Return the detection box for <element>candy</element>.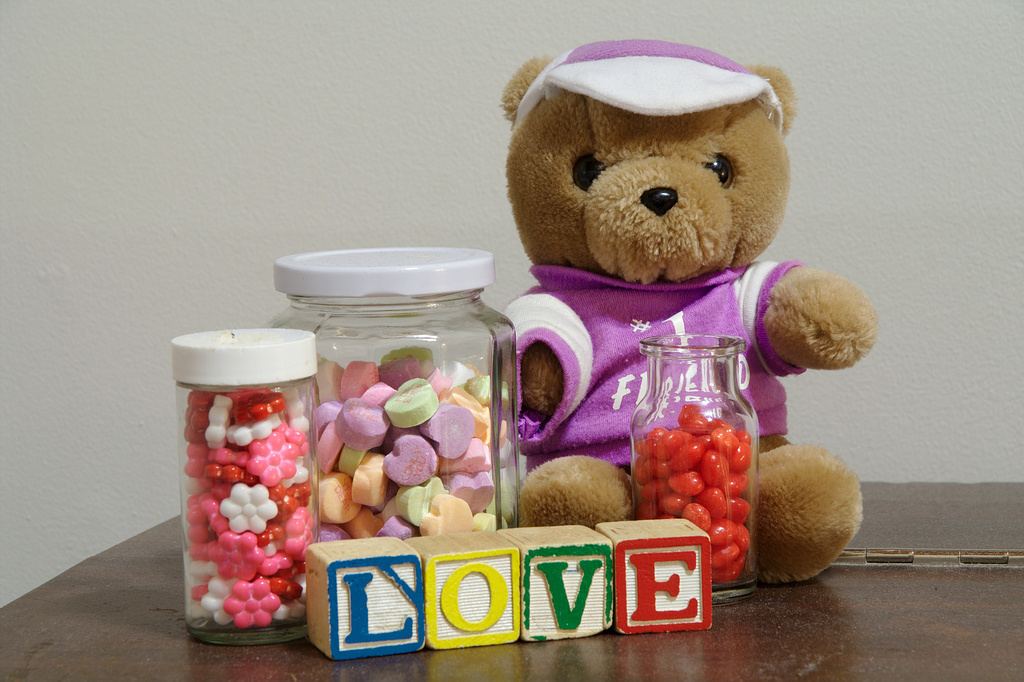
box=[359, 448, 390, 511].
